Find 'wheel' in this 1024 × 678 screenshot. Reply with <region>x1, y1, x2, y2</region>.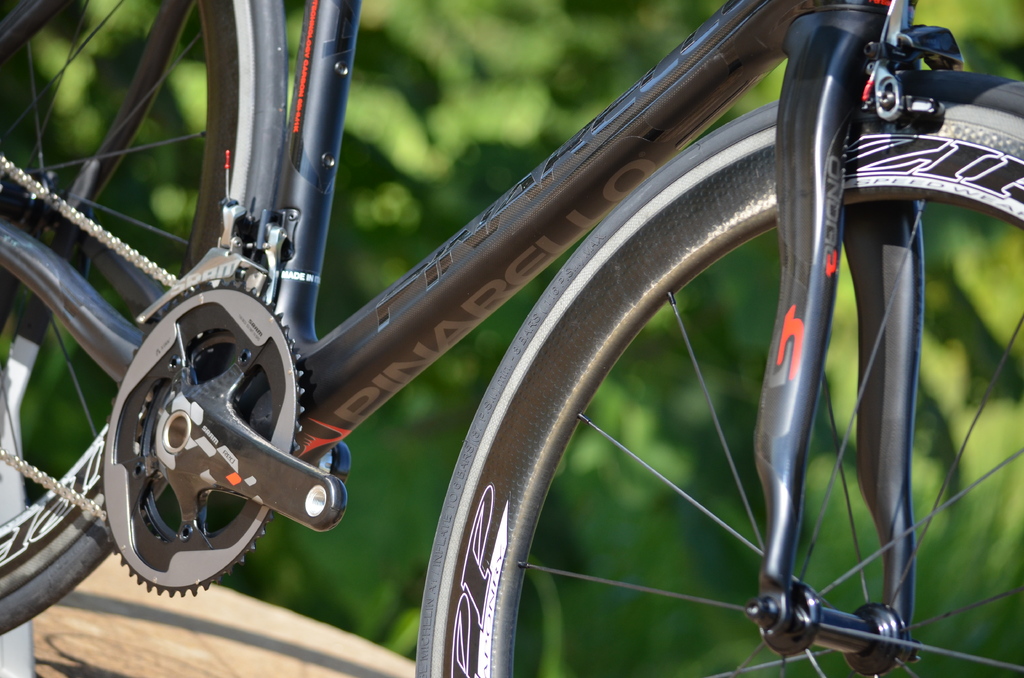
<region>429, 70, 1023, 676</region>.
